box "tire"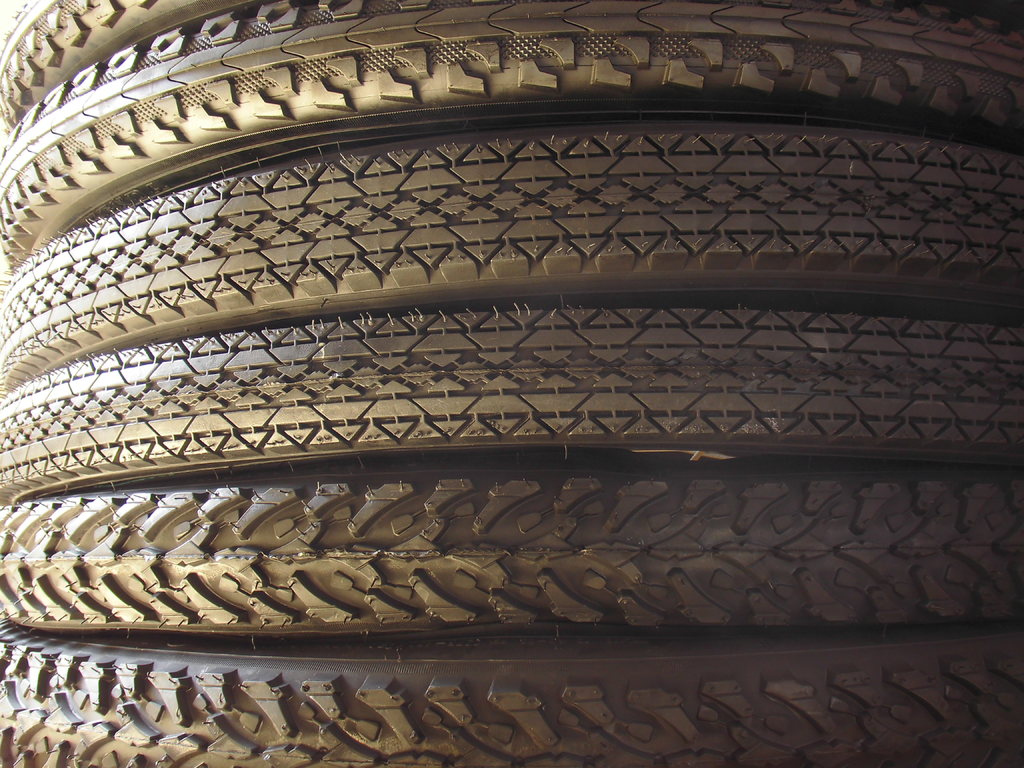
bbox(0, 477, 1023, 633)
